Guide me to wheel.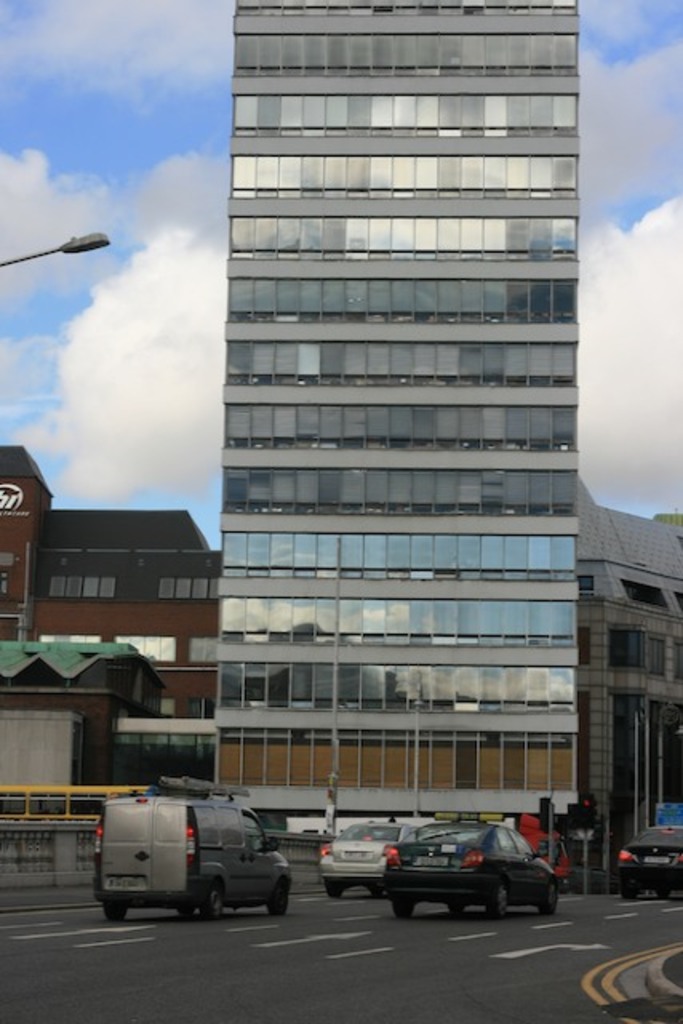
Guidance: {"x1": 397, "y1": 901, "x2": 417, "y2": 915}.
